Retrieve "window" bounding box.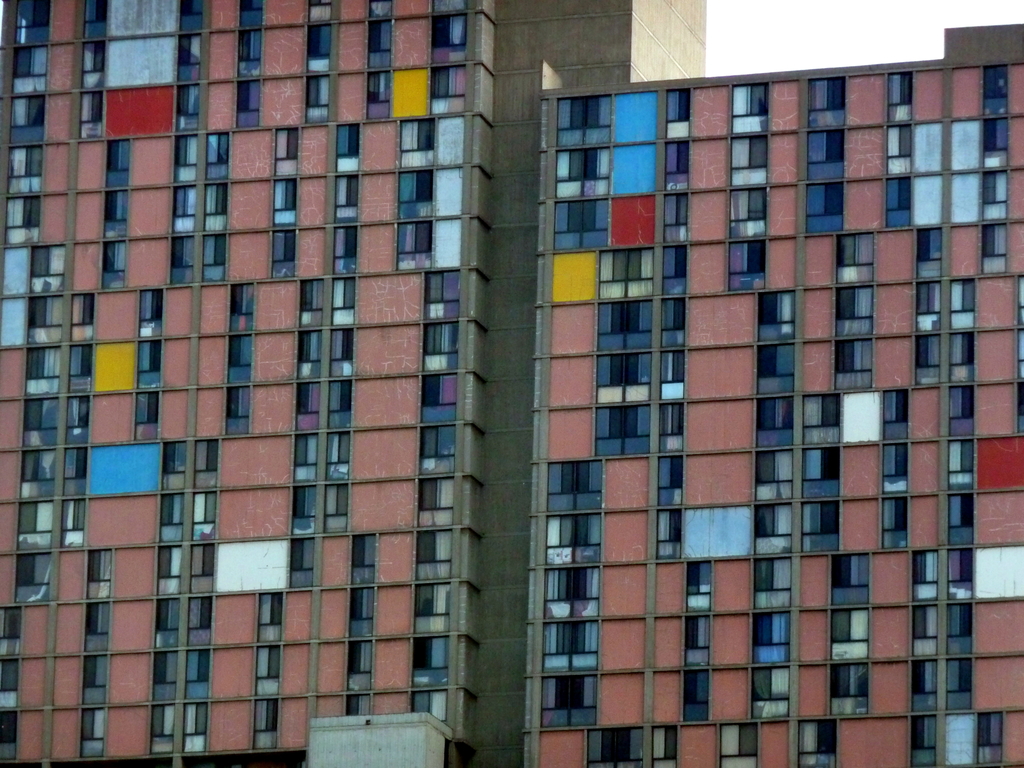
Bounding box: box(208, 188, 225, 229).
